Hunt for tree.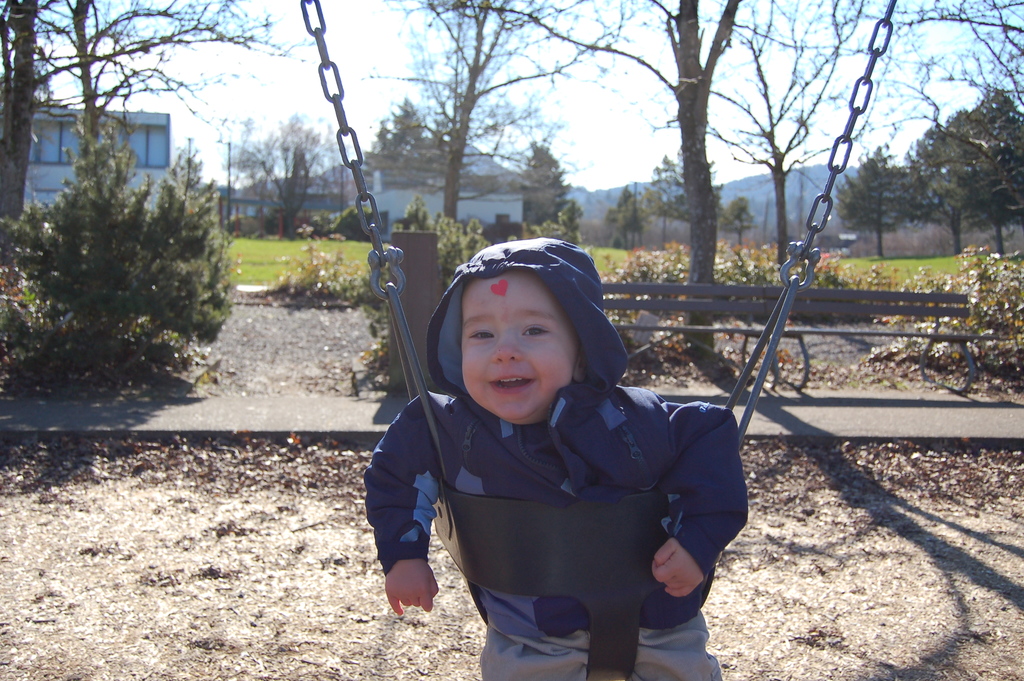
Hunted down at 4 0 342 226.
